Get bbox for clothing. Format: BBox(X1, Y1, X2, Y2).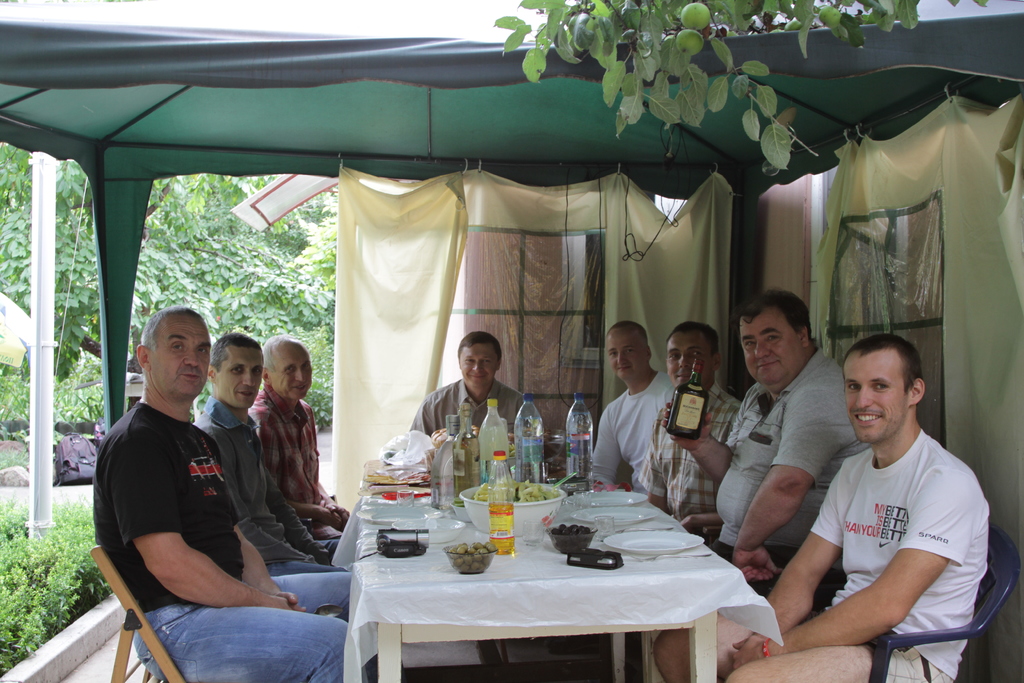
BBox(86, 393, 350, 677).
